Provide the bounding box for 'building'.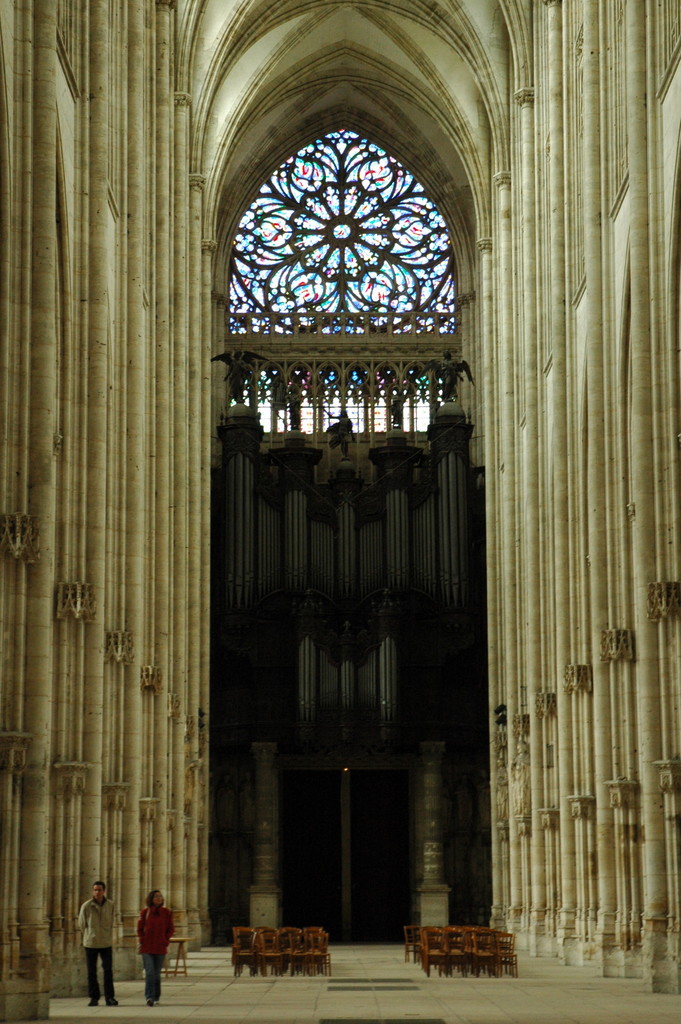
Rect(0, 19, 676, 1023).
